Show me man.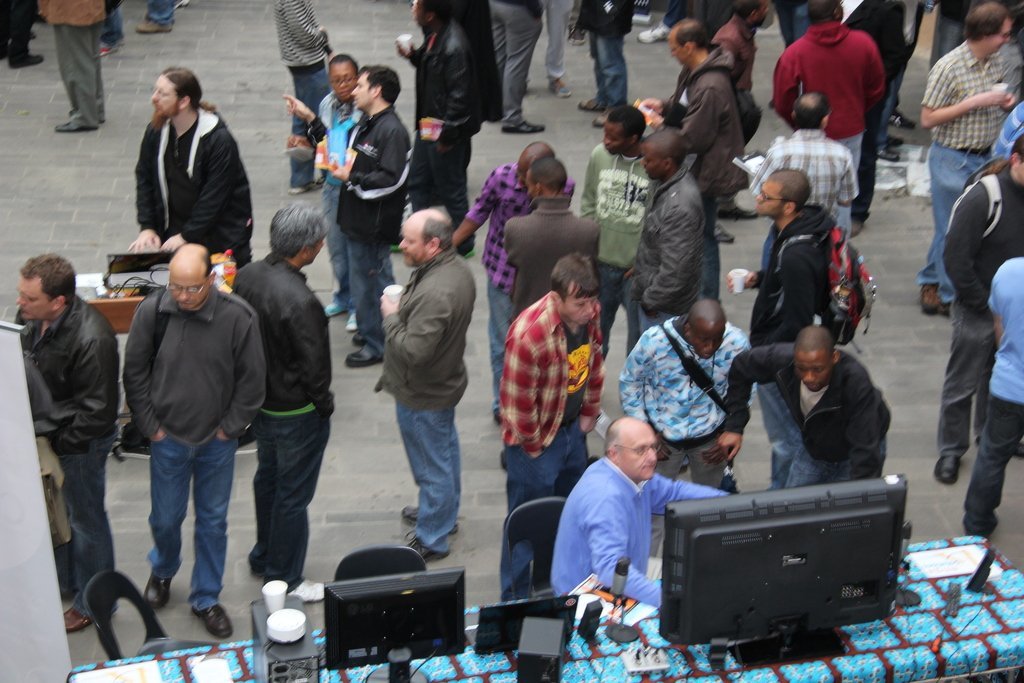
man is here: bbox=(0, 0, 47, 71).
